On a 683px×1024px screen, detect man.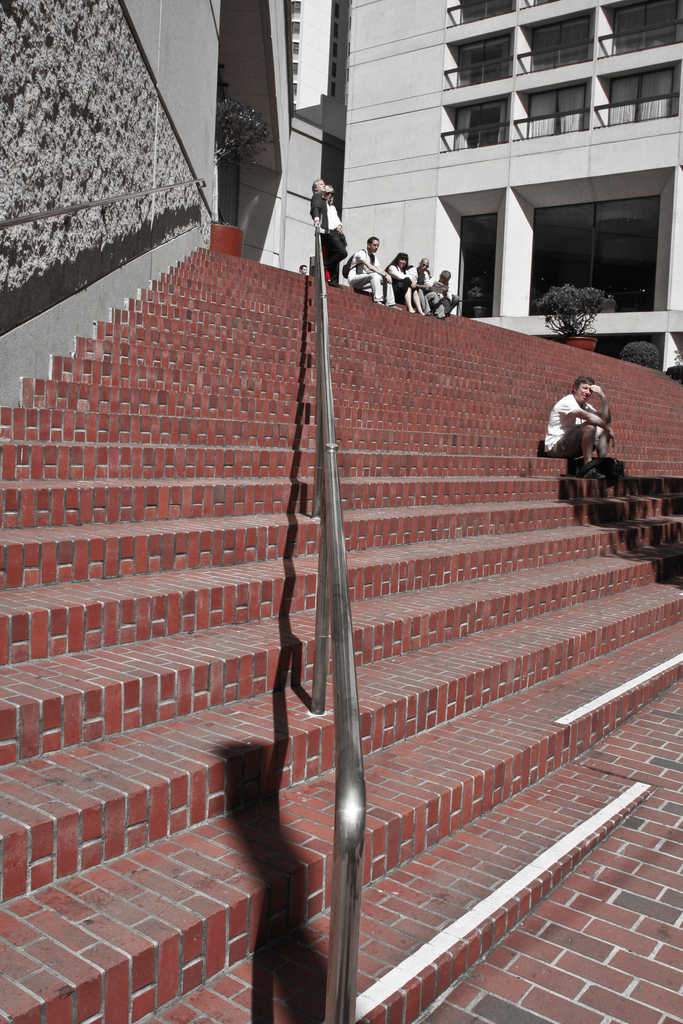
(left=407, top=257, right=452, bottom=320).
